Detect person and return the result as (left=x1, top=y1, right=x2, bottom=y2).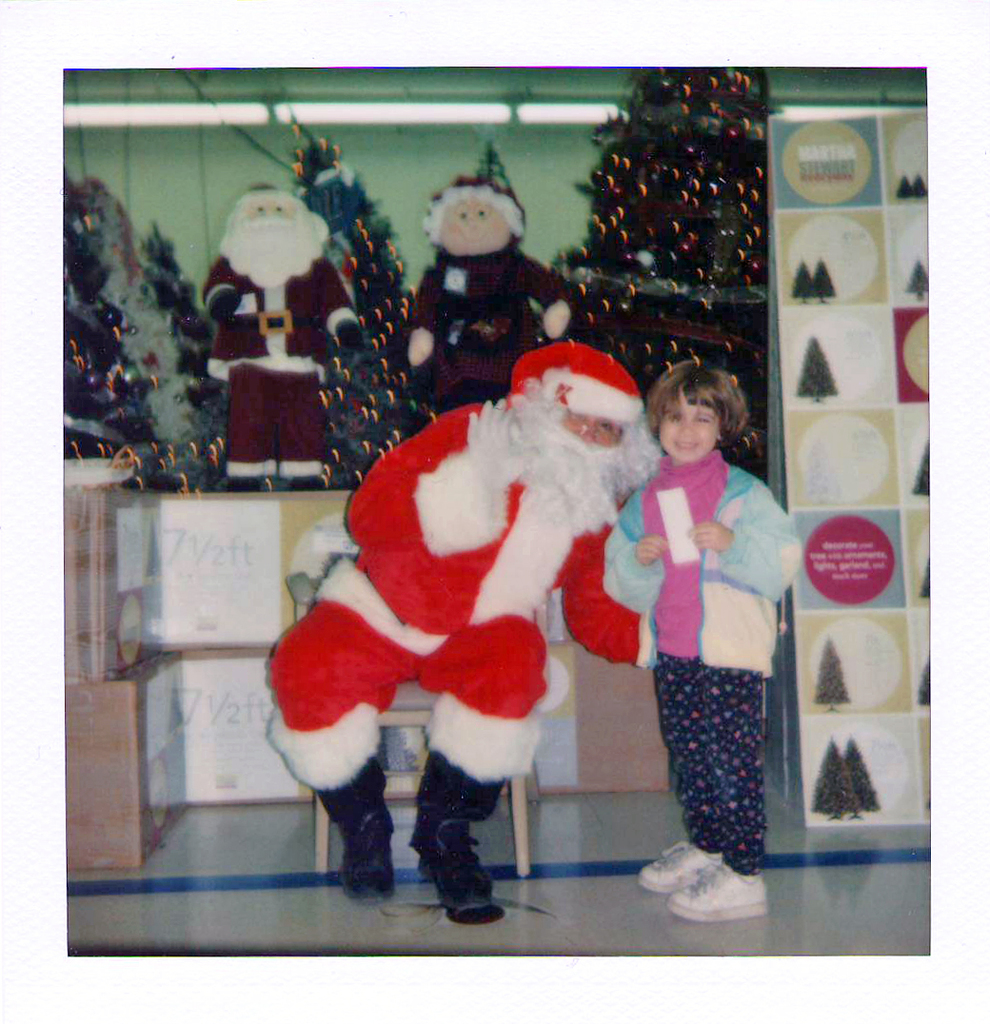
(left=409, top=177, right=577, bottom=418).
